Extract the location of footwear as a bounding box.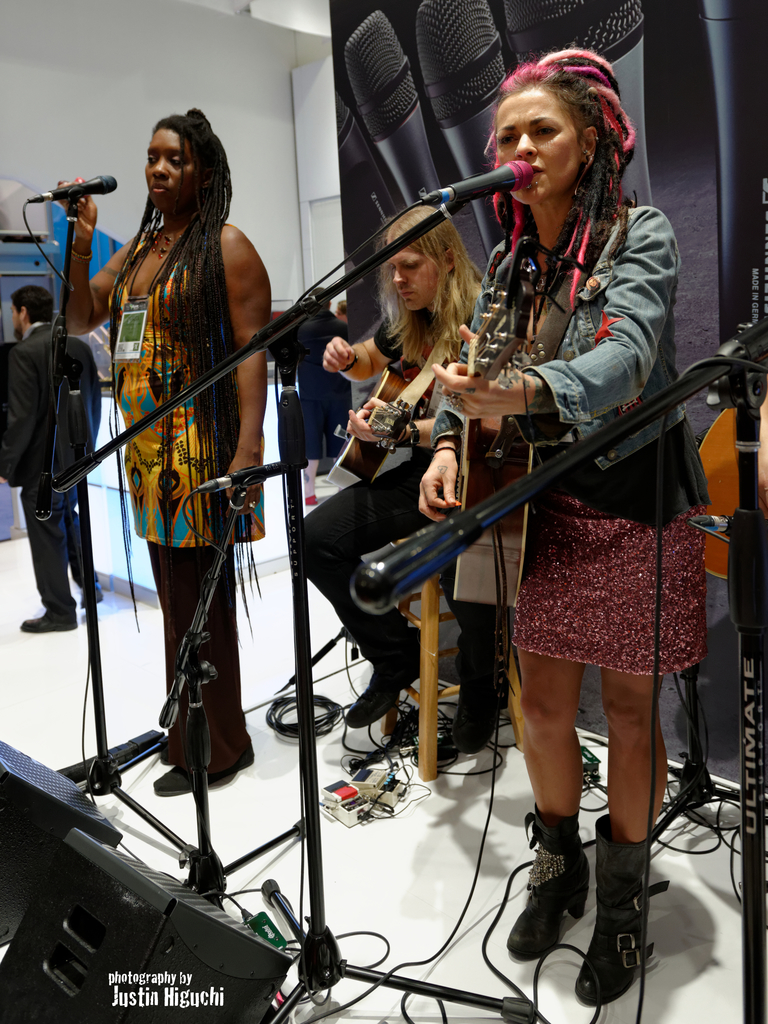
rect(506, 803, 589, 964).
